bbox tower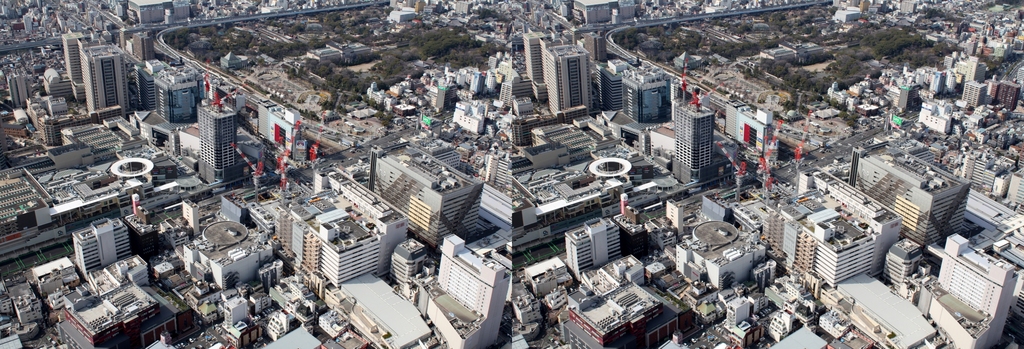
[671, 90, 744, 172]
